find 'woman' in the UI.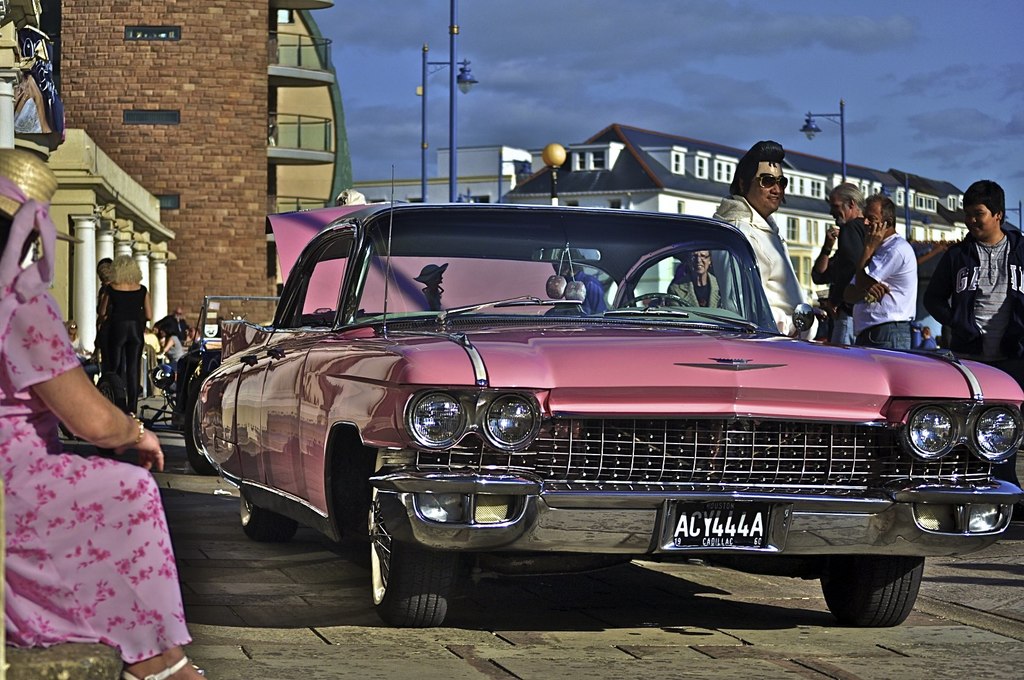
UI element at 102/261/152/414.
